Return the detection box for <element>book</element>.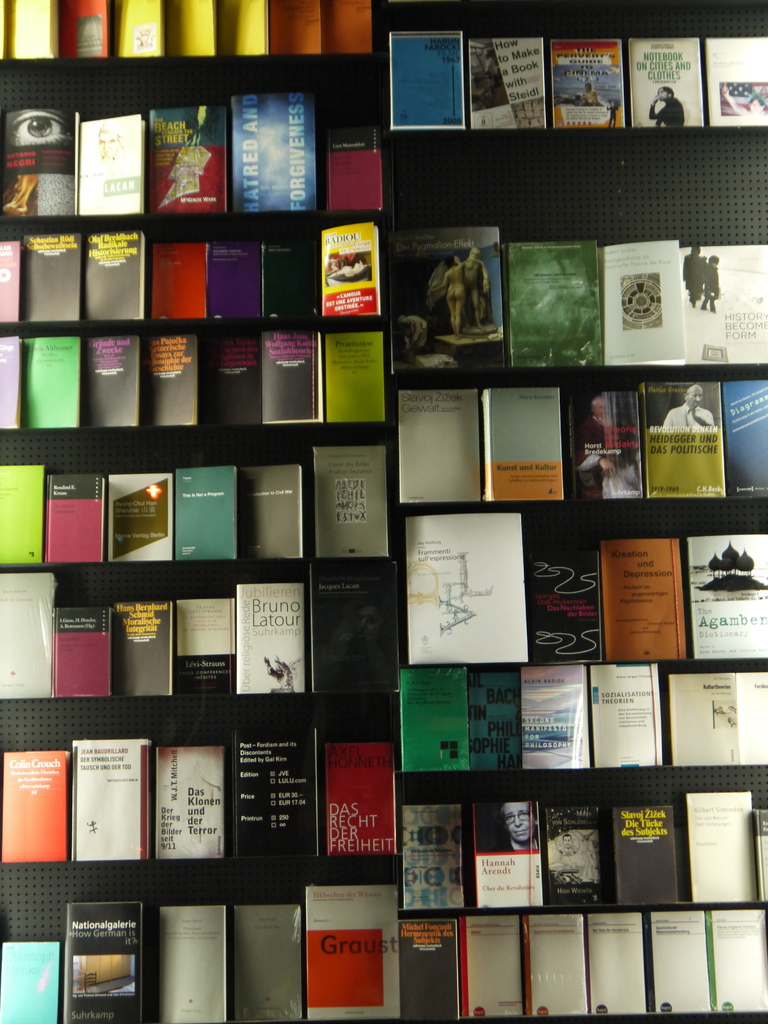
box(394, 509, 525, 666).
